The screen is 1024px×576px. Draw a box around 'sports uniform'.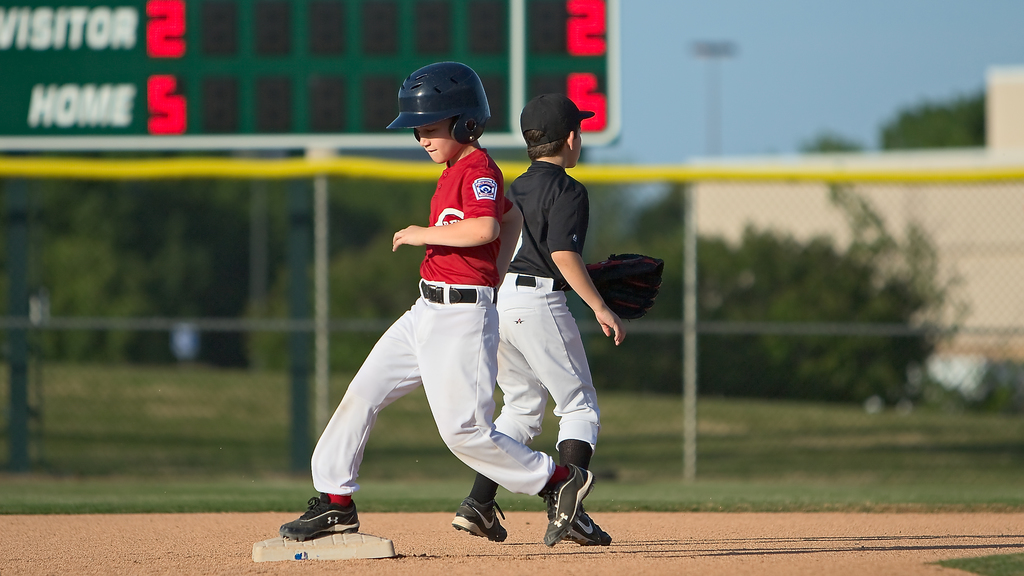
(x1=283, y1=57, x2=595, y2=547).
